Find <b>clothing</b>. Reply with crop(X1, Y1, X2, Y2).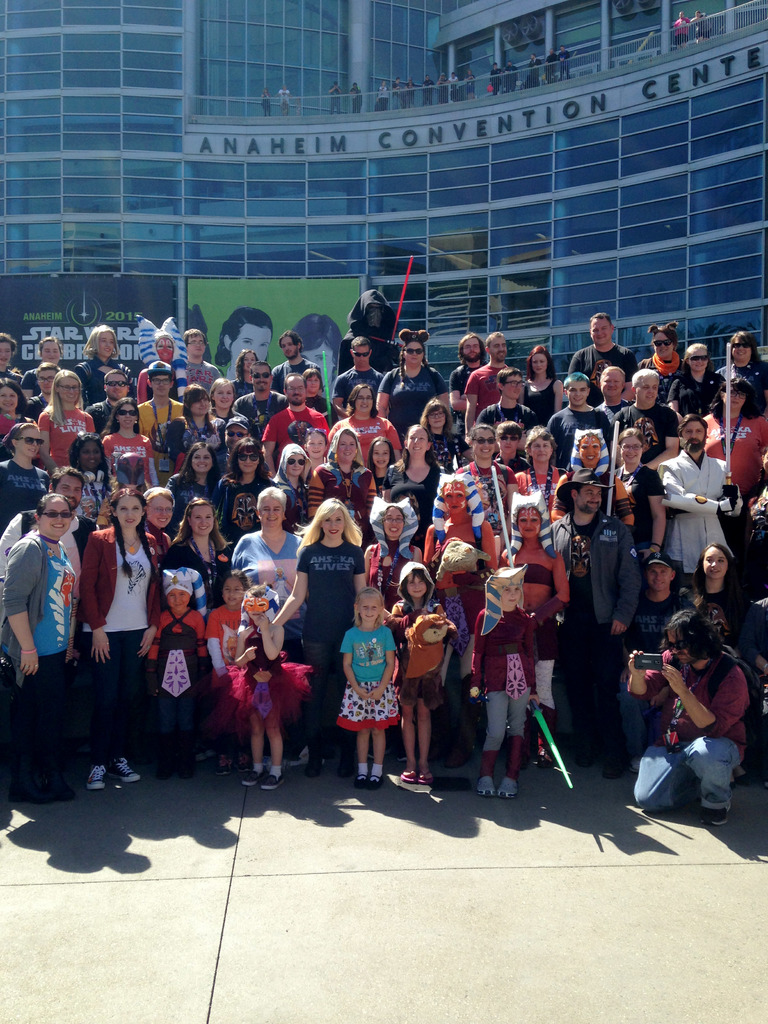
crop(151, 415, 227, 452).
